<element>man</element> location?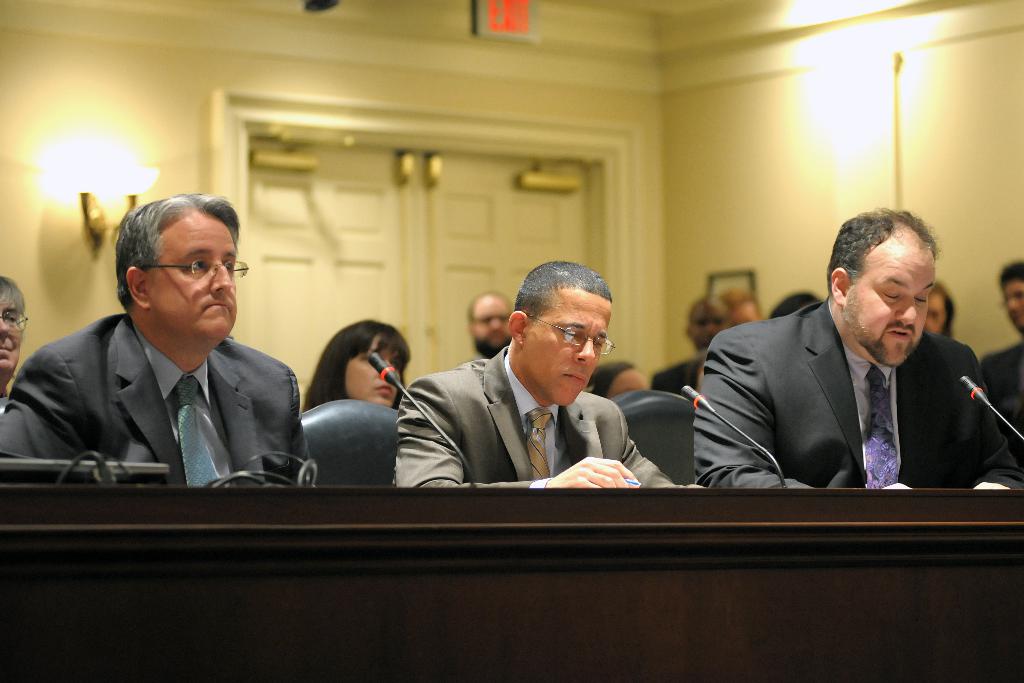
BBox(464, 288, 514, 356)
